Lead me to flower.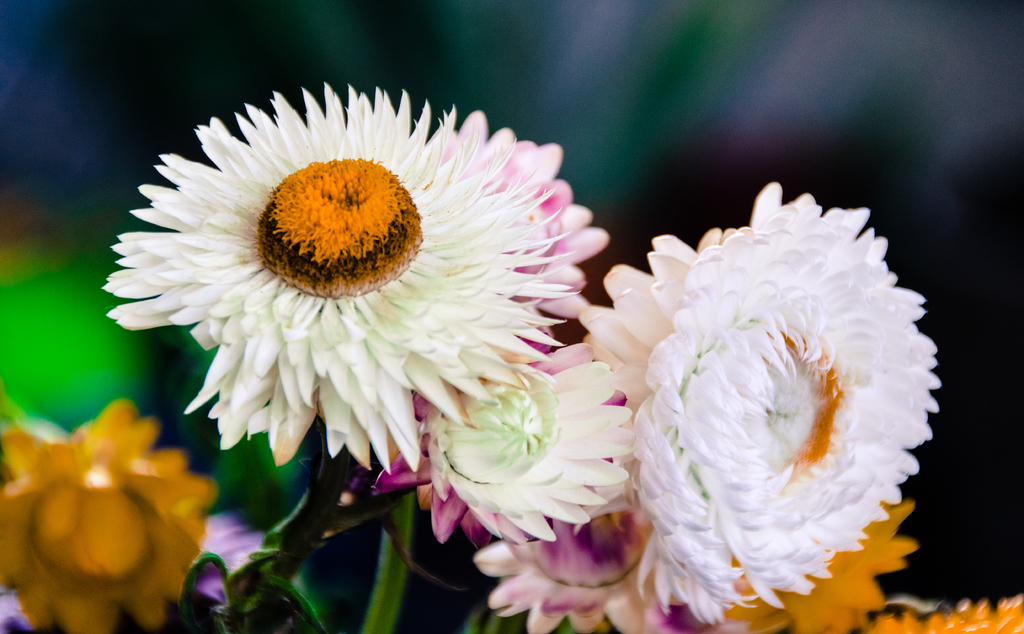
Lead to [x1=3, y1=399, x2=219, y2=633].
